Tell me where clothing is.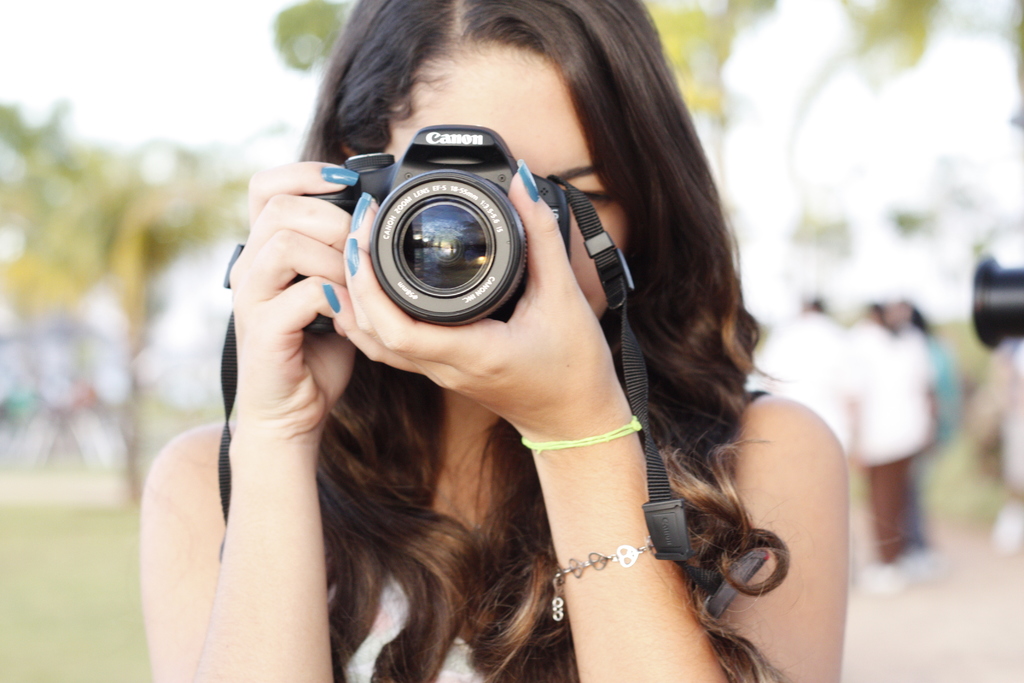
clothing is at (837,317,937,566).
